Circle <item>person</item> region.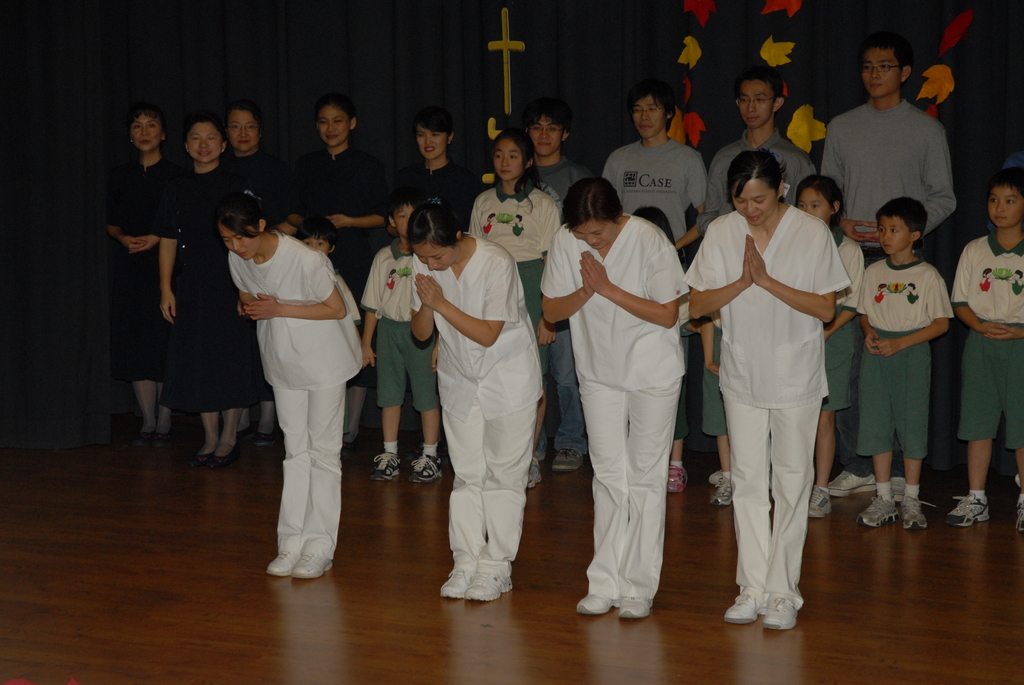
Region: BBox(292, 218, 362, 466).
